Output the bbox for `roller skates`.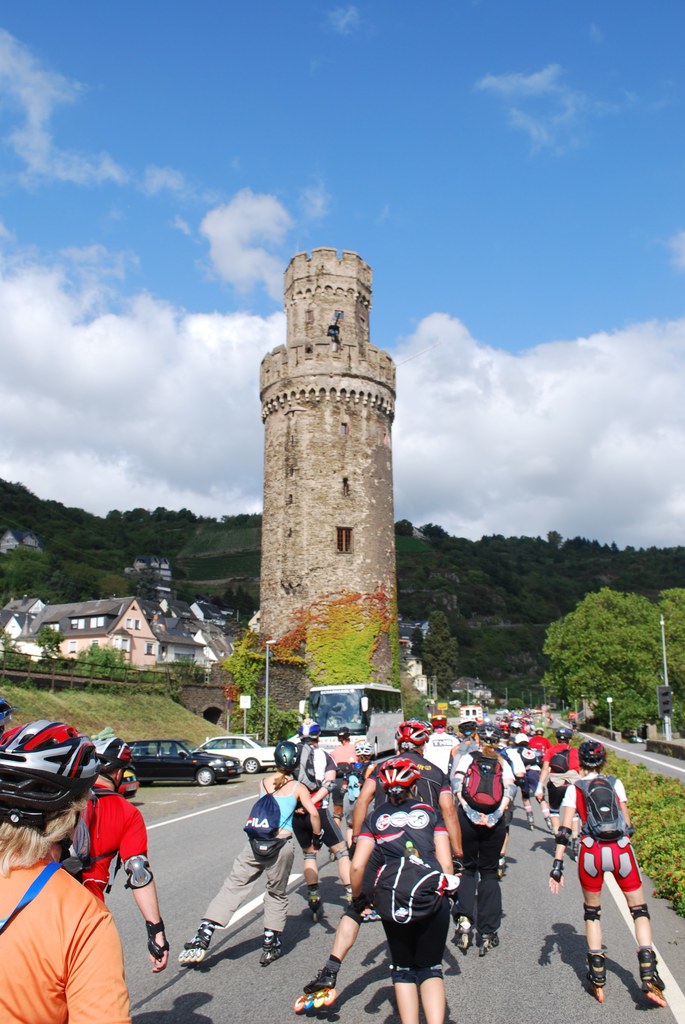
locate(451, 915, 474, 955).
